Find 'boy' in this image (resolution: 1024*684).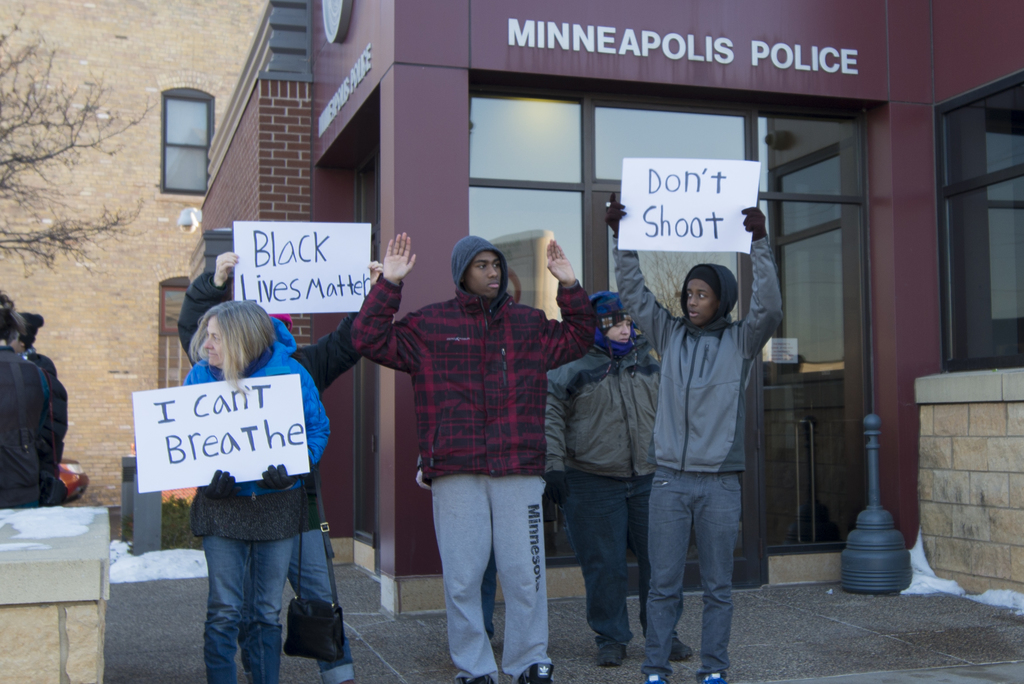
[left=630, top=208, right=788, bottom=666].
